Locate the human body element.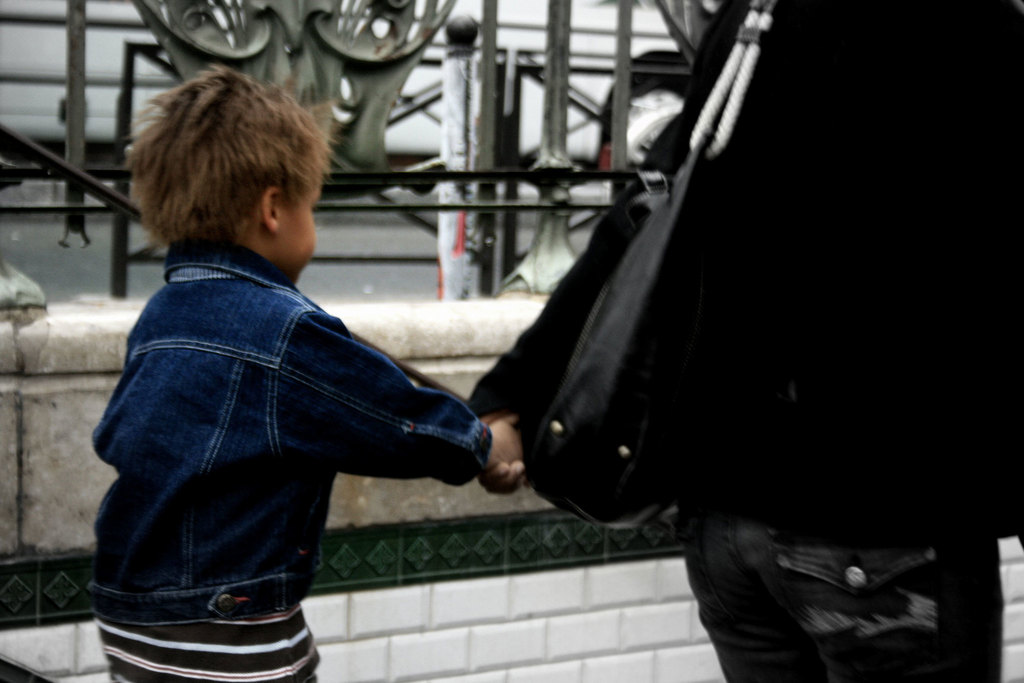
Element bbox: Rect(63, 90, 503, 680).
